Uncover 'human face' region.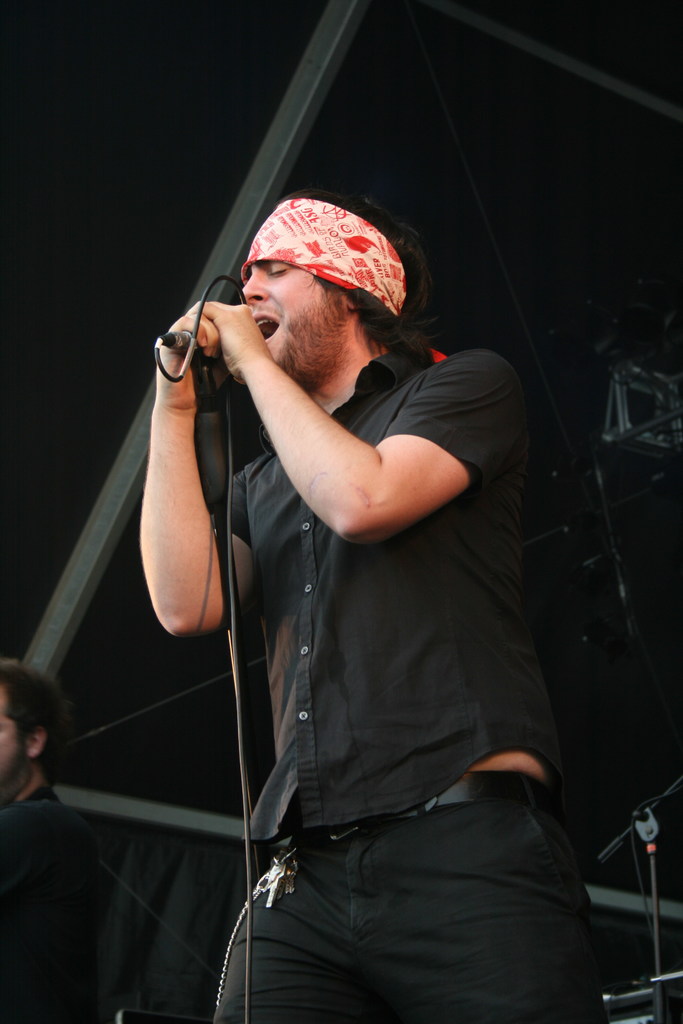
Uncovered: [x1=242, y1=266, x2=350, y2=379].
